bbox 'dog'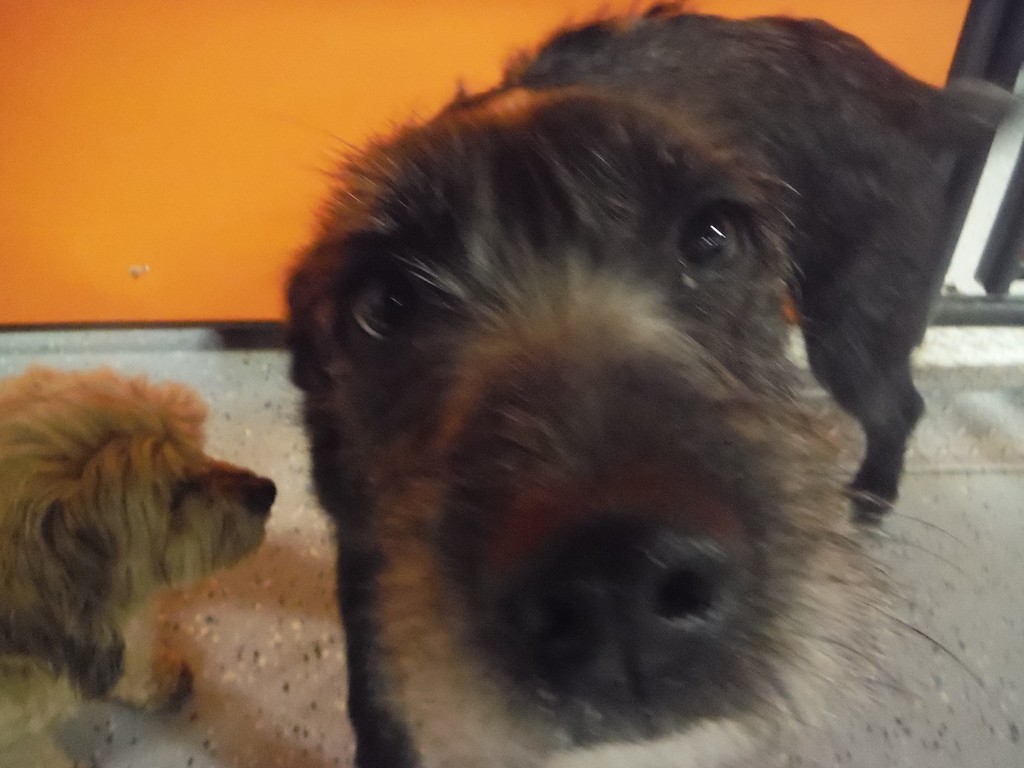
select_region(281, 0, 978, 767)
